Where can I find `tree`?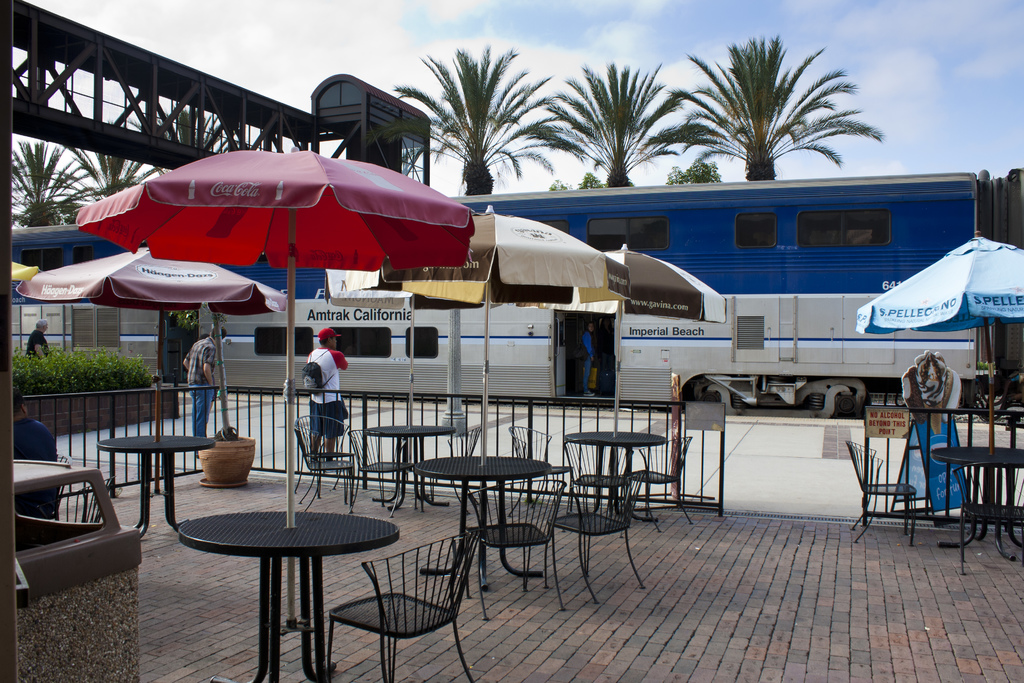
You can find it at detection(514, 65, 686, 197).
